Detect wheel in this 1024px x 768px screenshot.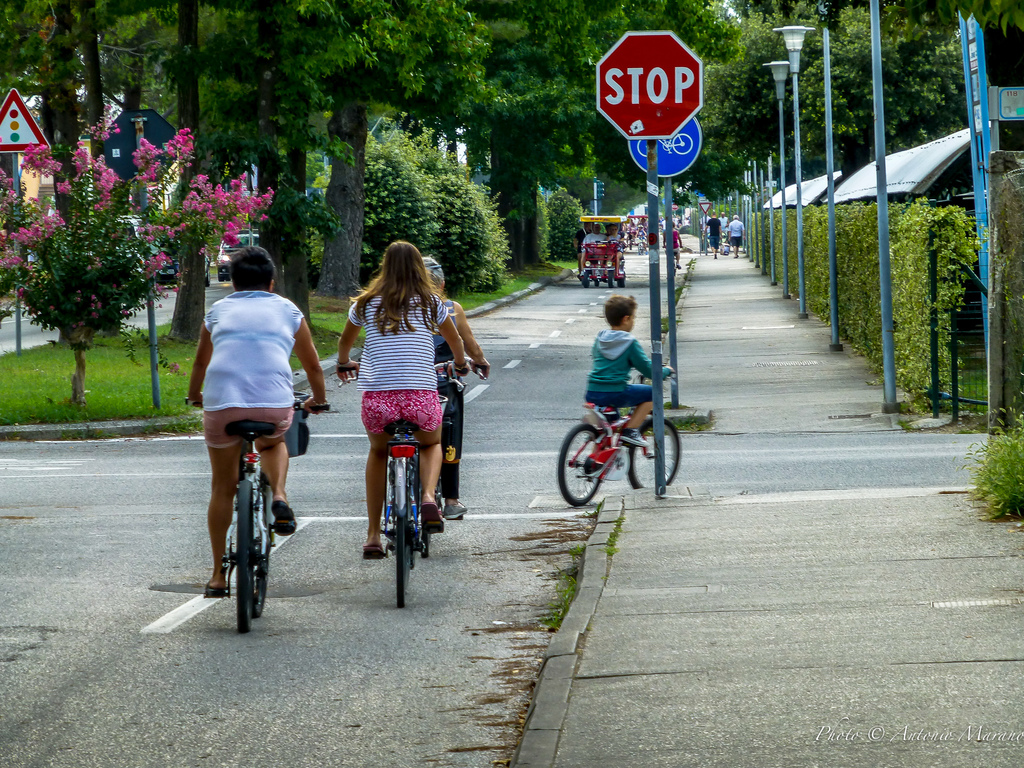
Detection: 605/268/618/289.
